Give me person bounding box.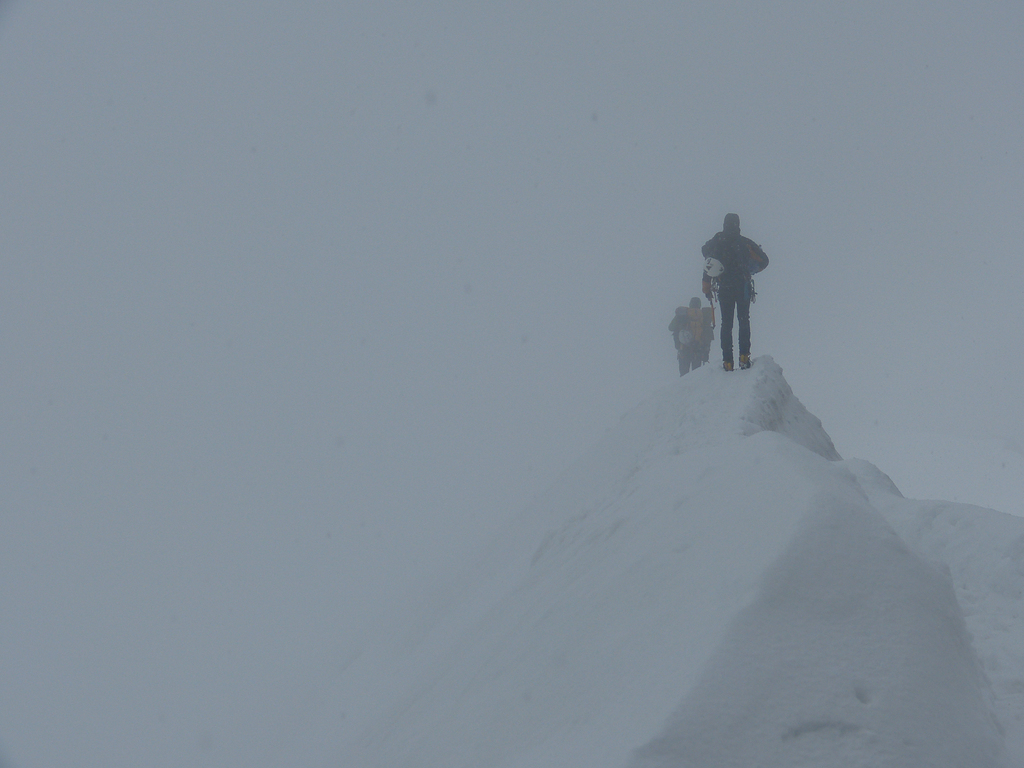
box=[687, 296, 715, 364].
